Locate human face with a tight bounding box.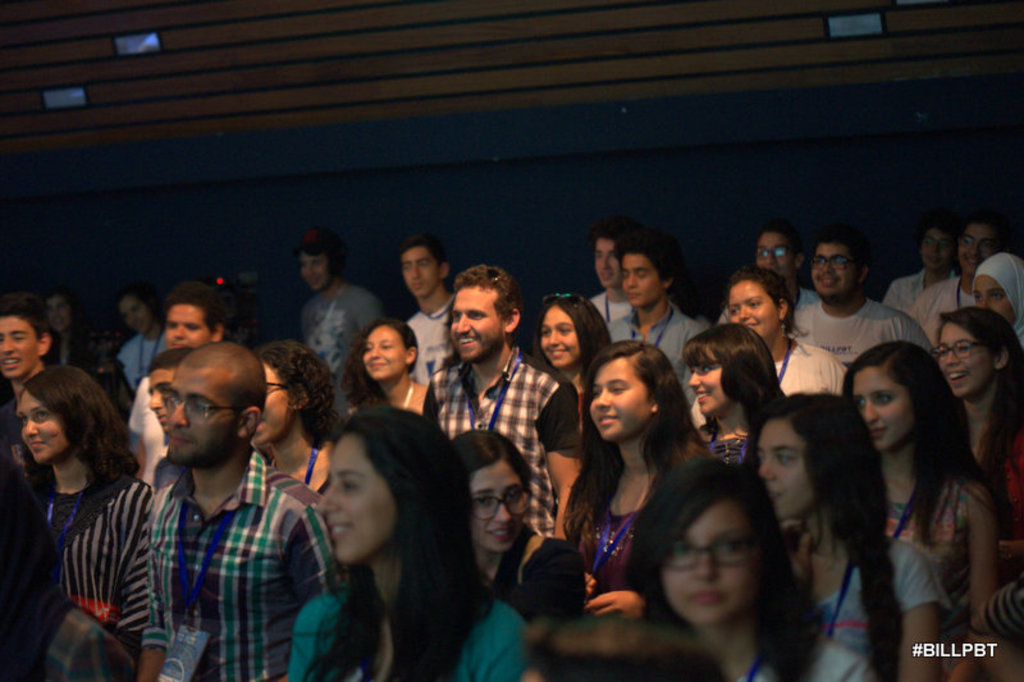
detection(0, 319, 37, 380).
